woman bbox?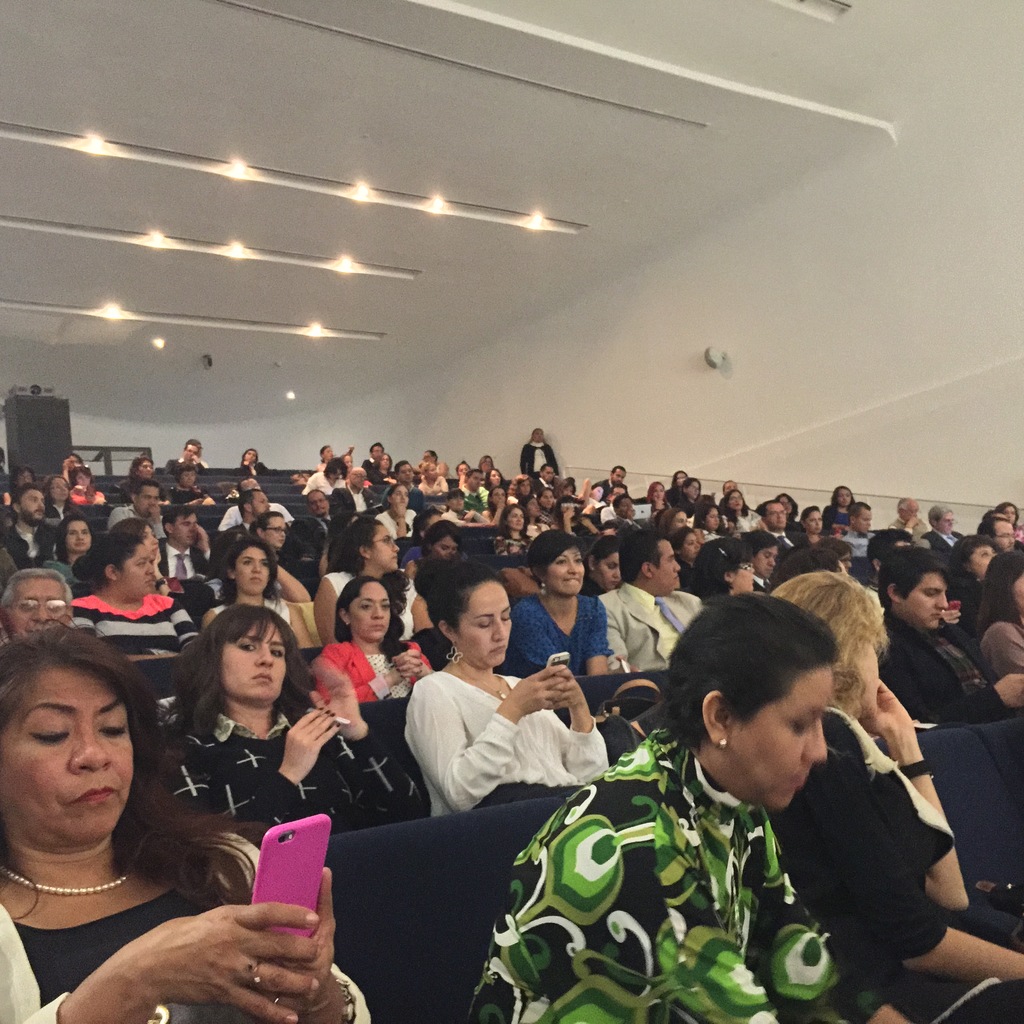
pyautogui.locateOnScreen(492, 502, 534, 554)
